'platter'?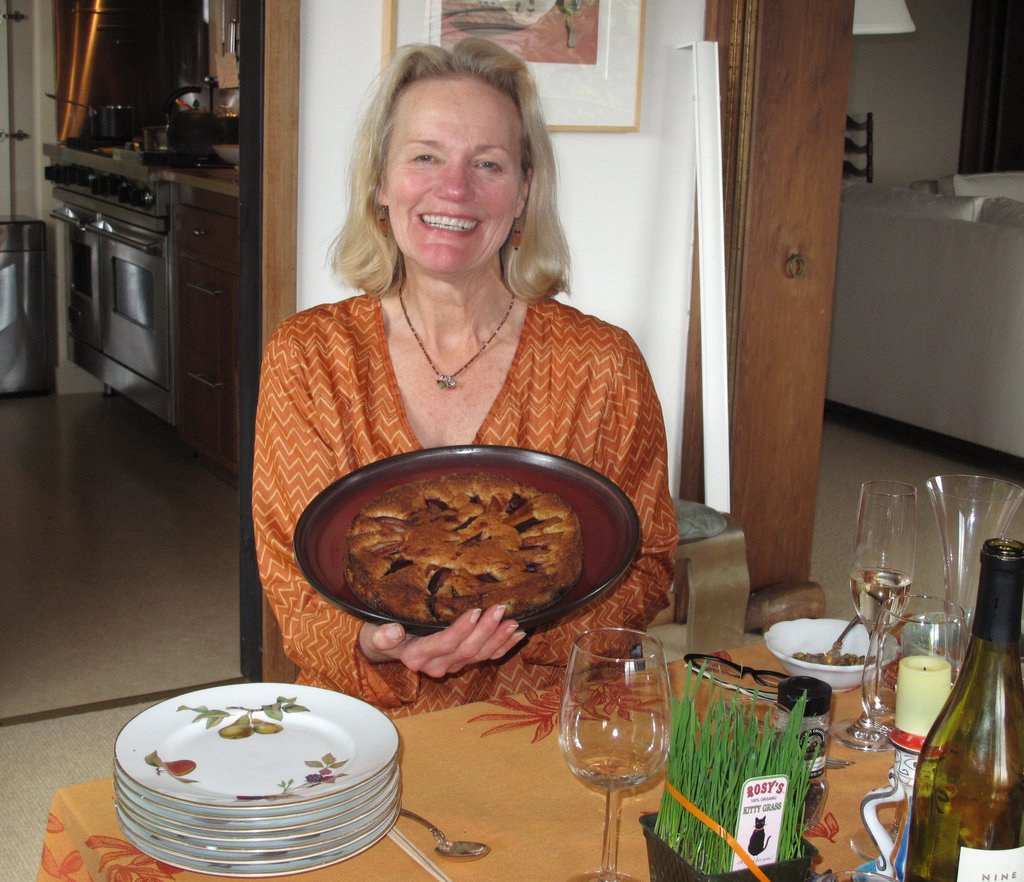
{"left": 291, "top": 448, "right": 636, "bottom": 628}
